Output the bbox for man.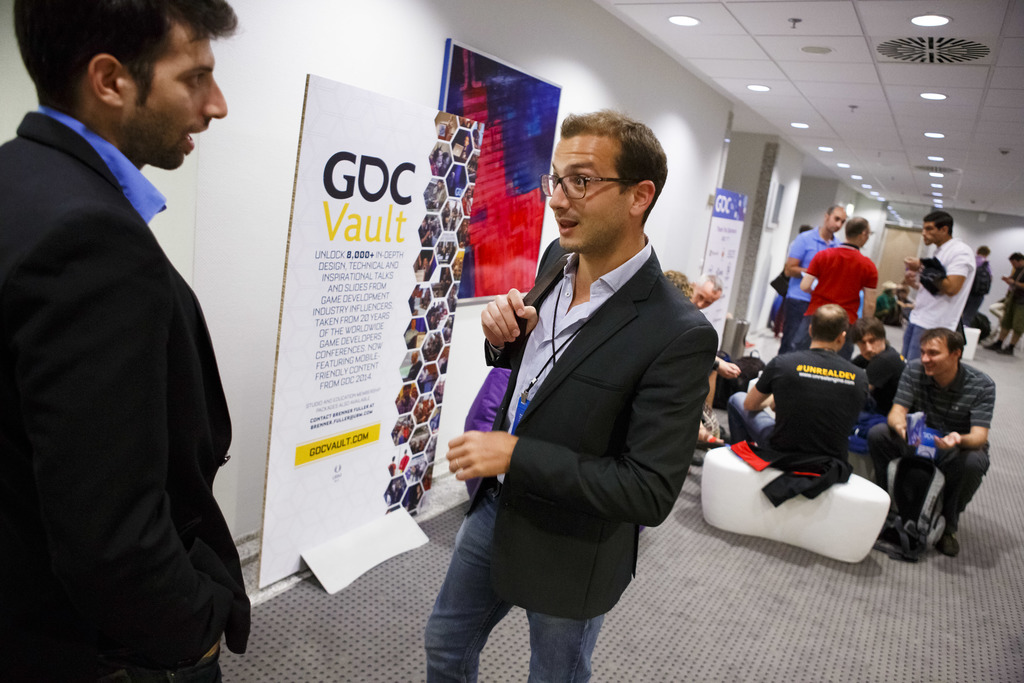
<region>900, 209, 977, 366</region>.
